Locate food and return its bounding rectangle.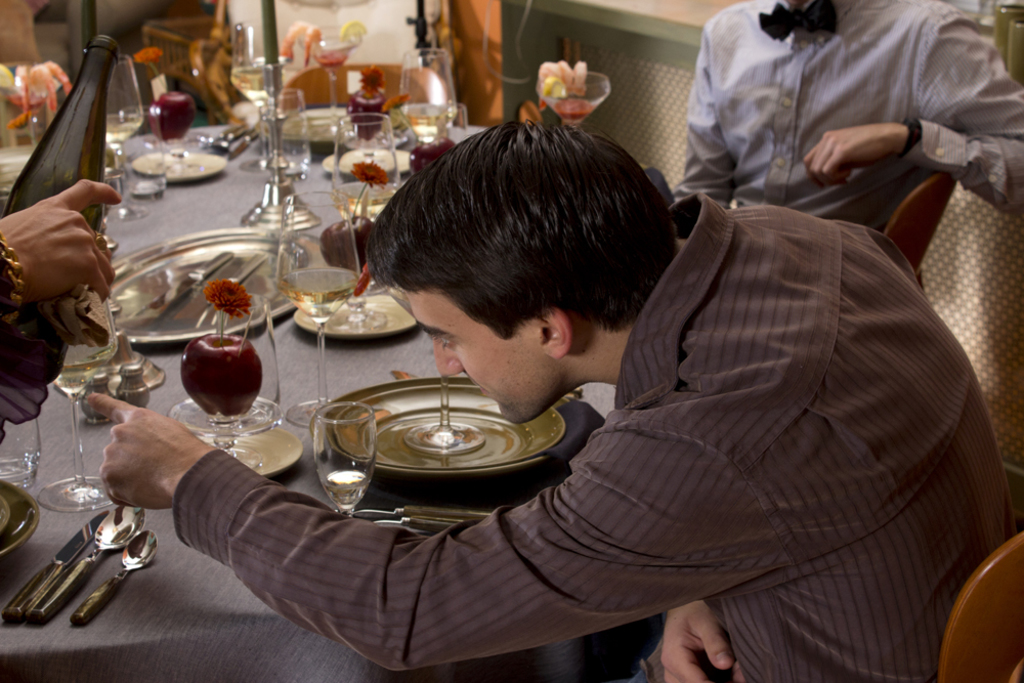
<bbox>319, 215, 378, 271</bbox>.
